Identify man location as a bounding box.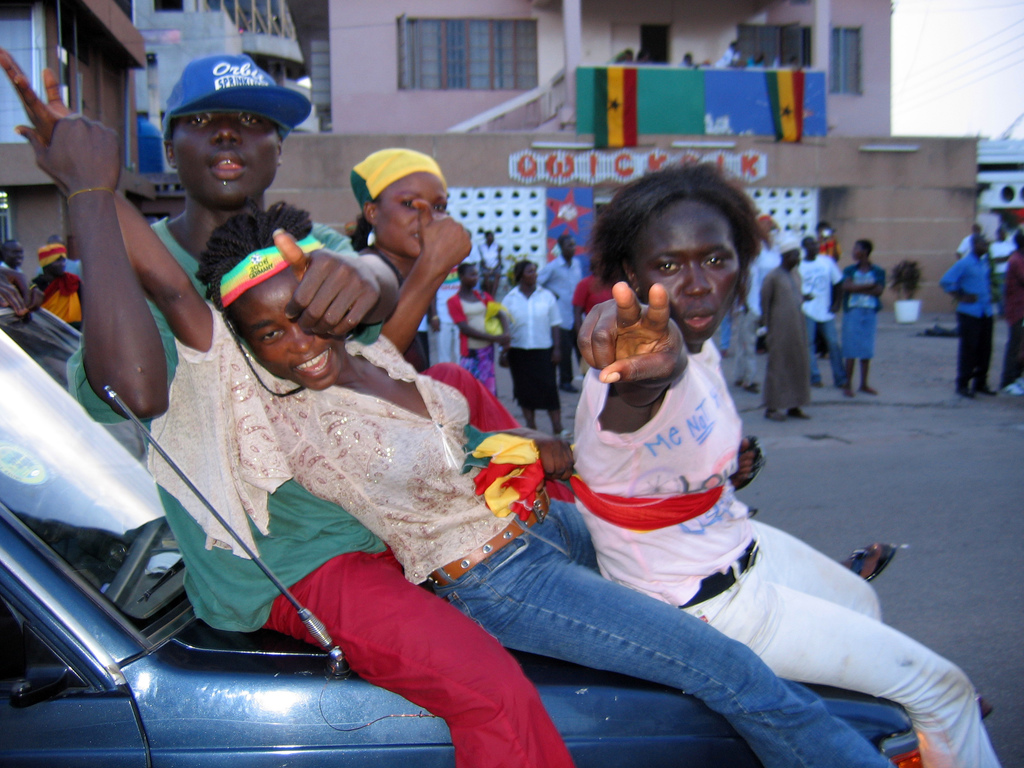
(15,57,572,767).
